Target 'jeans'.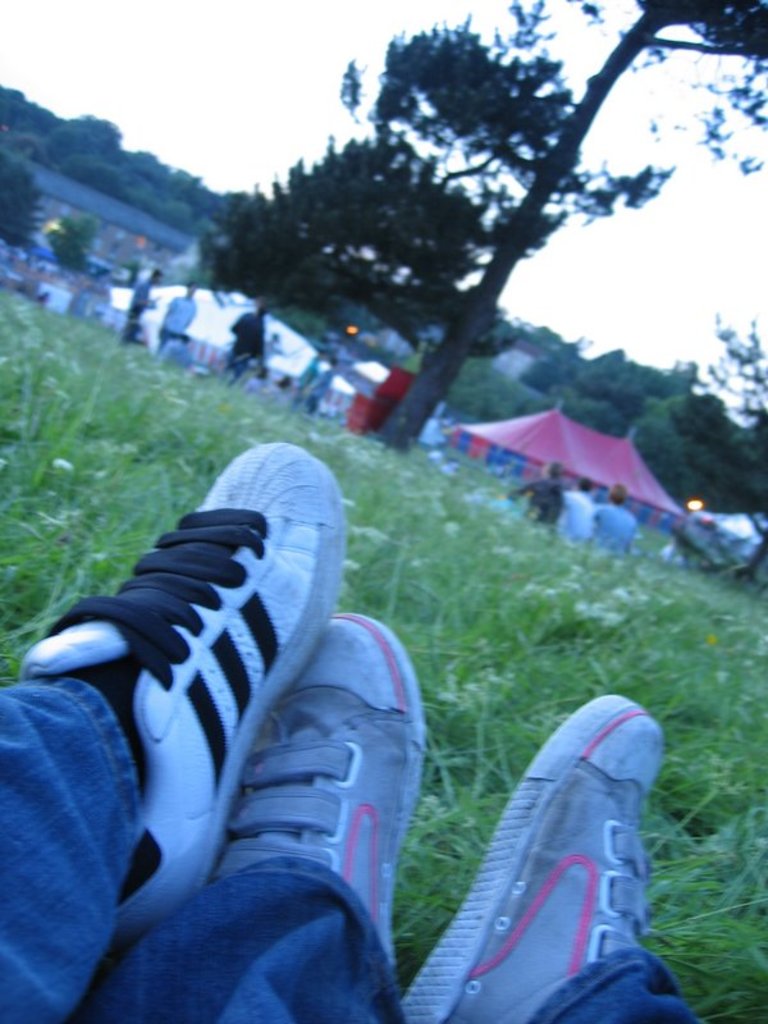
Target region: <region>87, 828, 713, 1023</region>.
